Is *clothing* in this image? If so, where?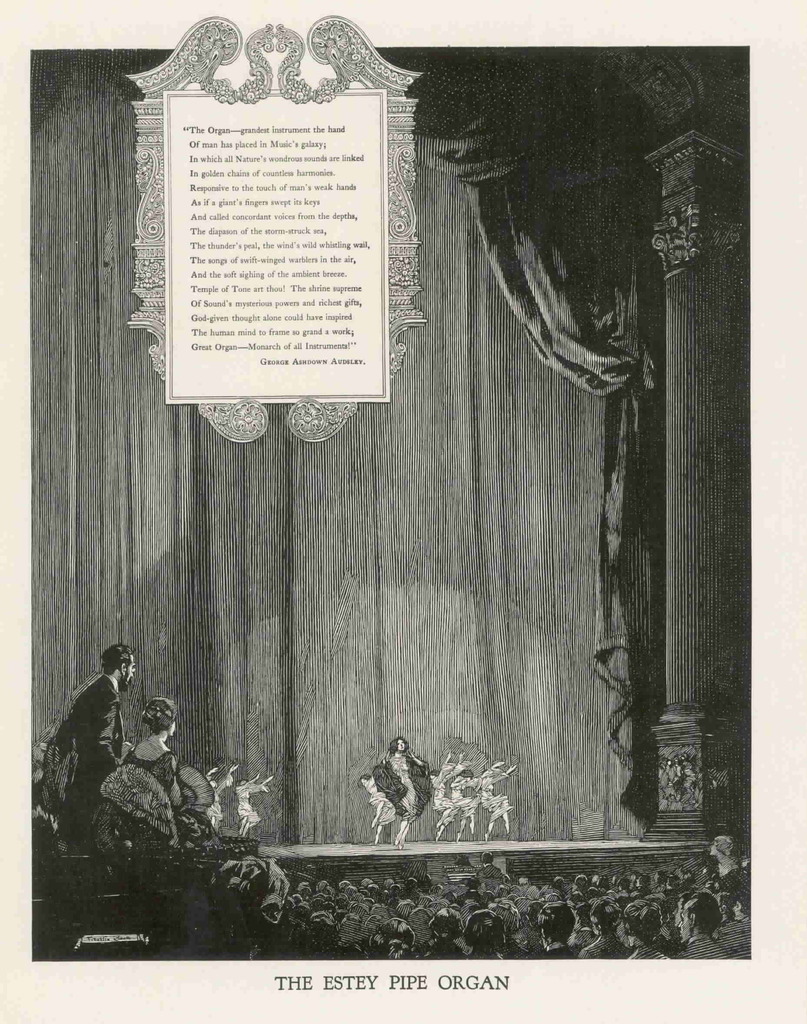
Yes, at bbox=[238, 784, 266, 821].
